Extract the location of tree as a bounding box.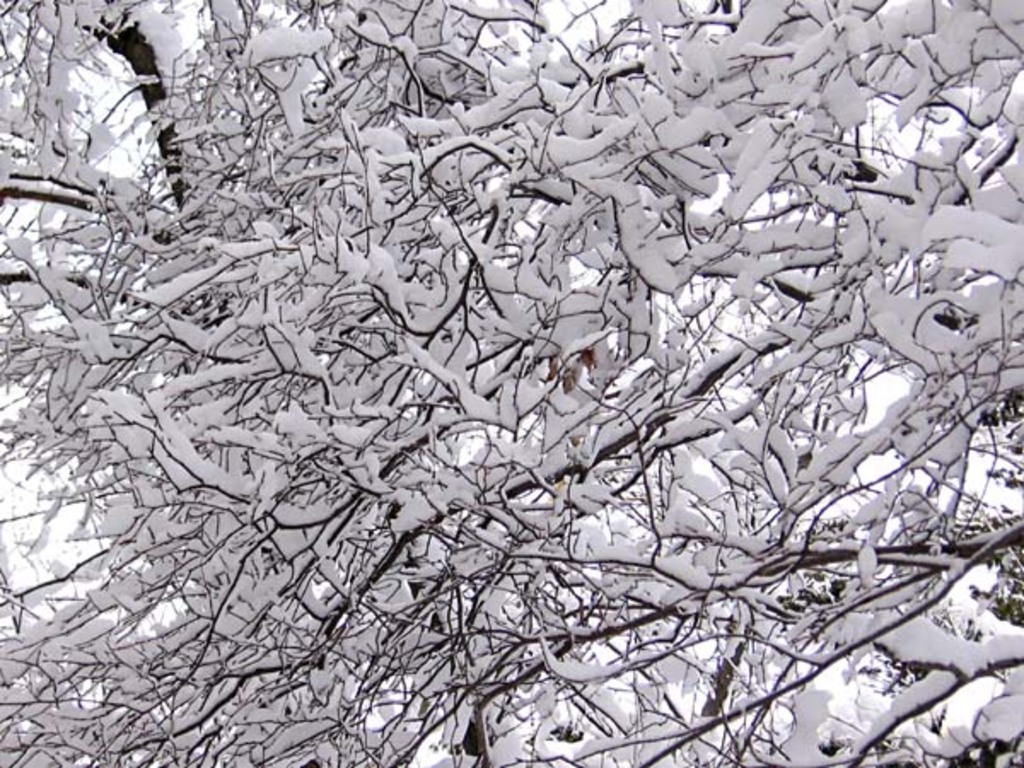
box(0, 0, 1022, 766).
